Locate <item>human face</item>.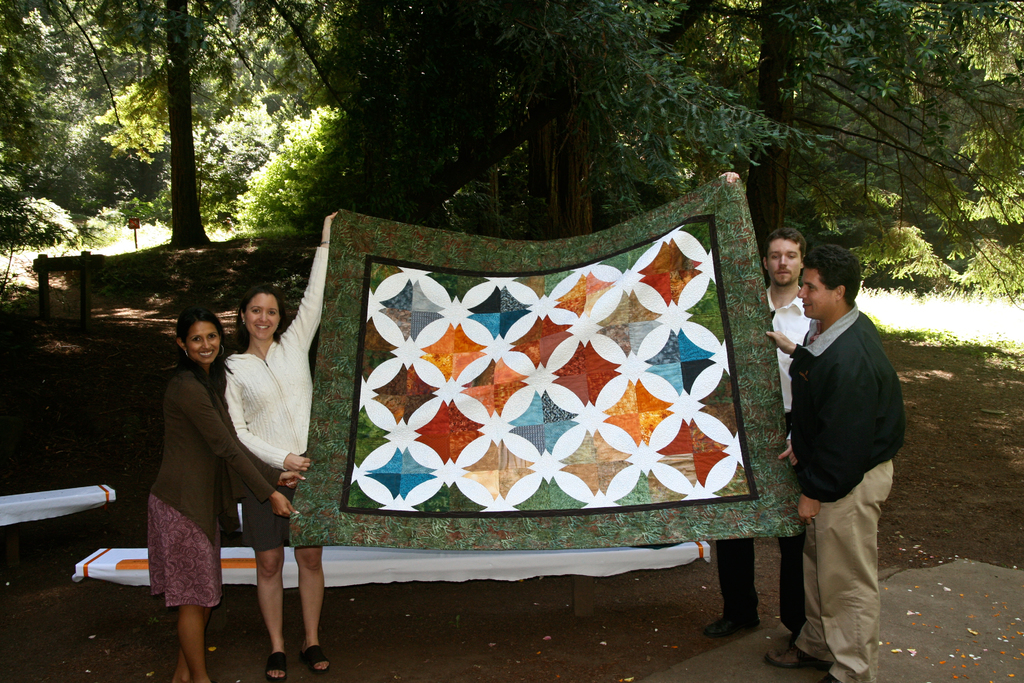
Bounding box: region(796, 265, 831, 317).
